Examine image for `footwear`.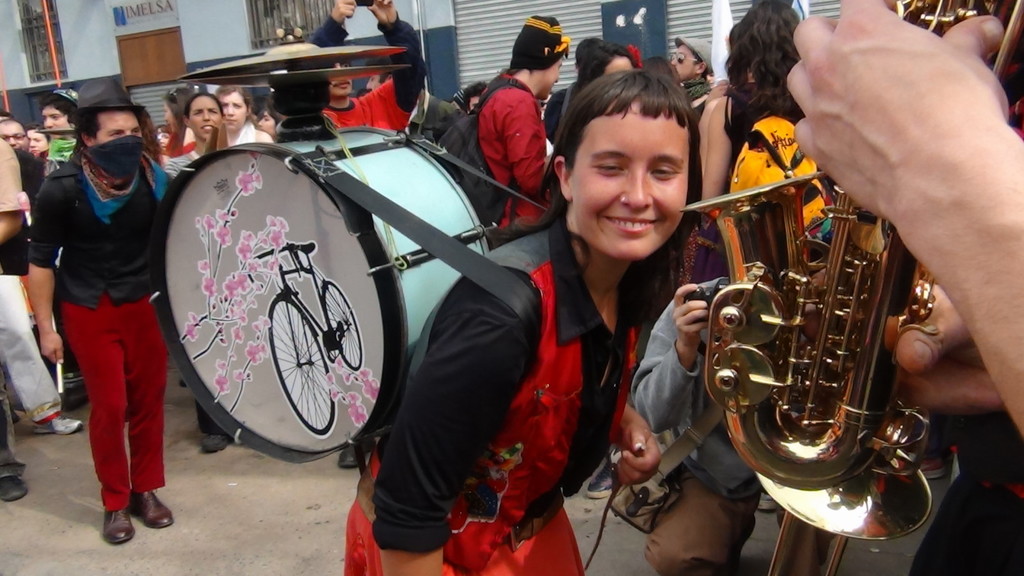
Examination result: [126, 490, 176, 529].
